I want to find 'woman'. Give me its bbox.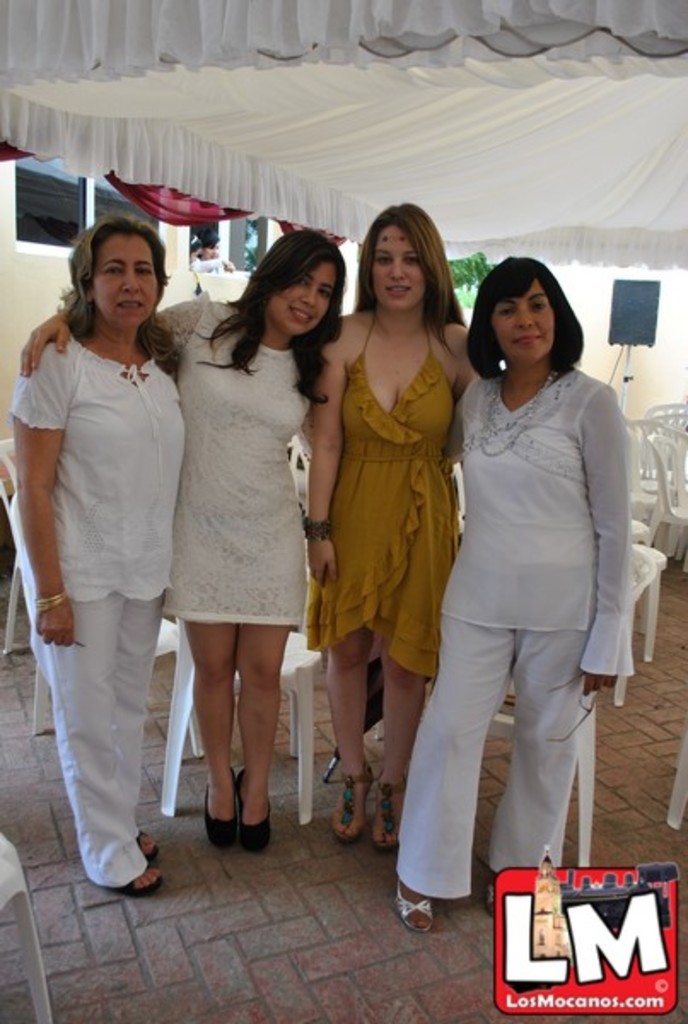
149, 220, 324, 843.
